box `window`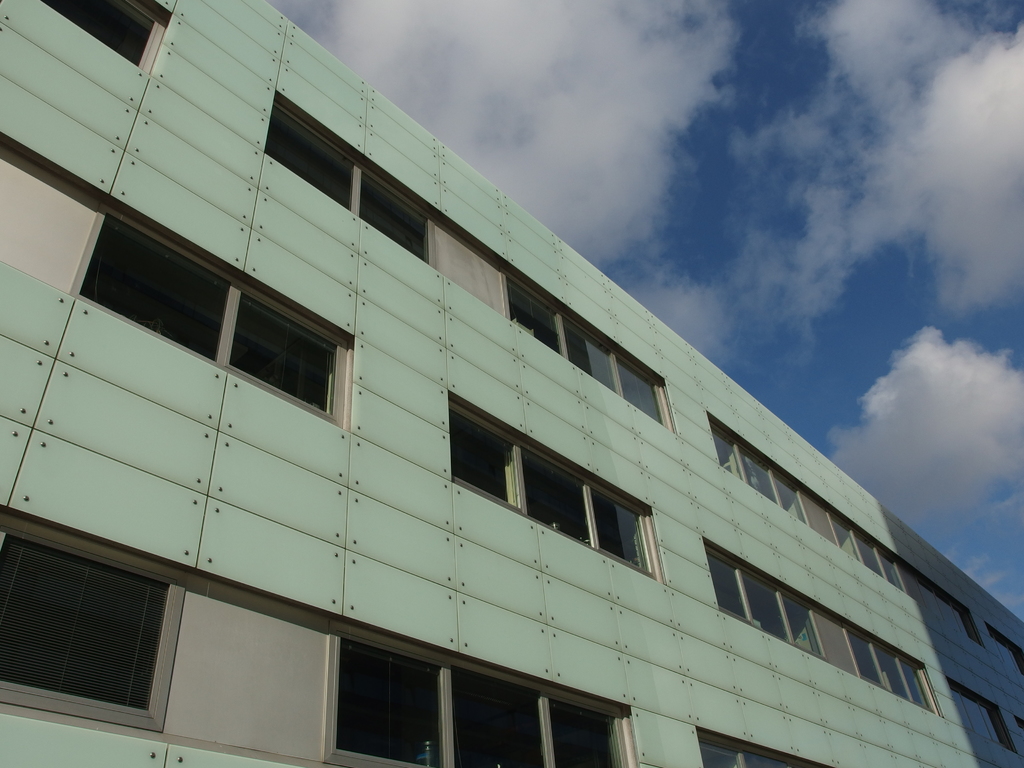
detection(41, 0, 171, 73)
